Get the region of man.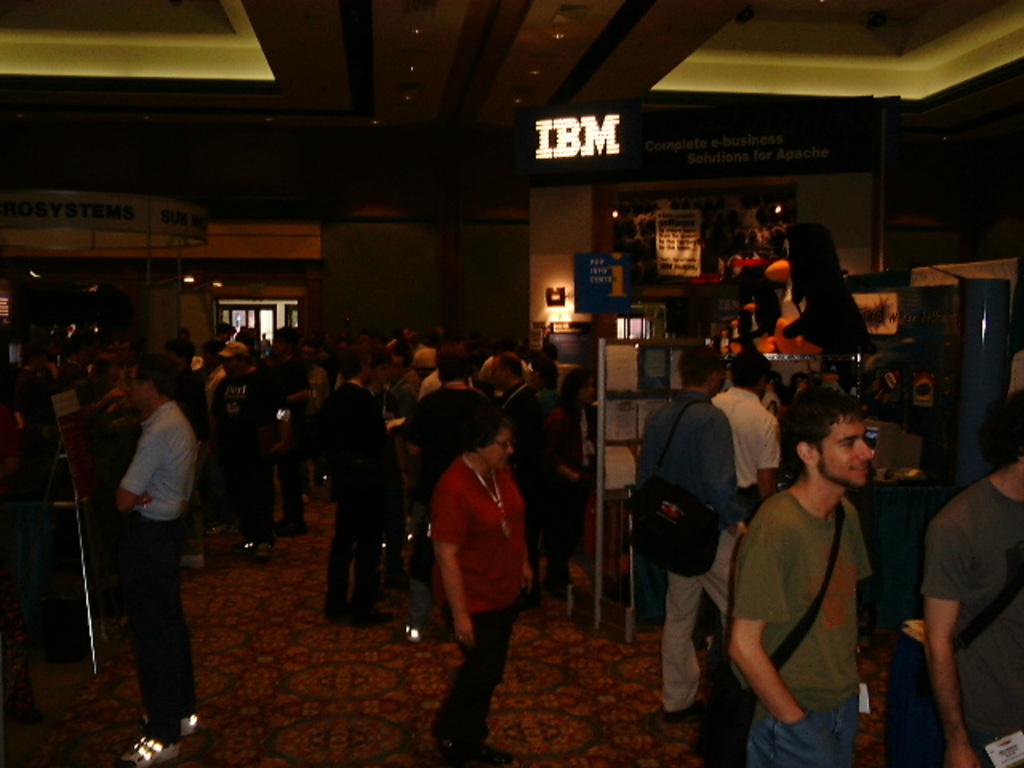
locate(710, 352, 781, 507).
